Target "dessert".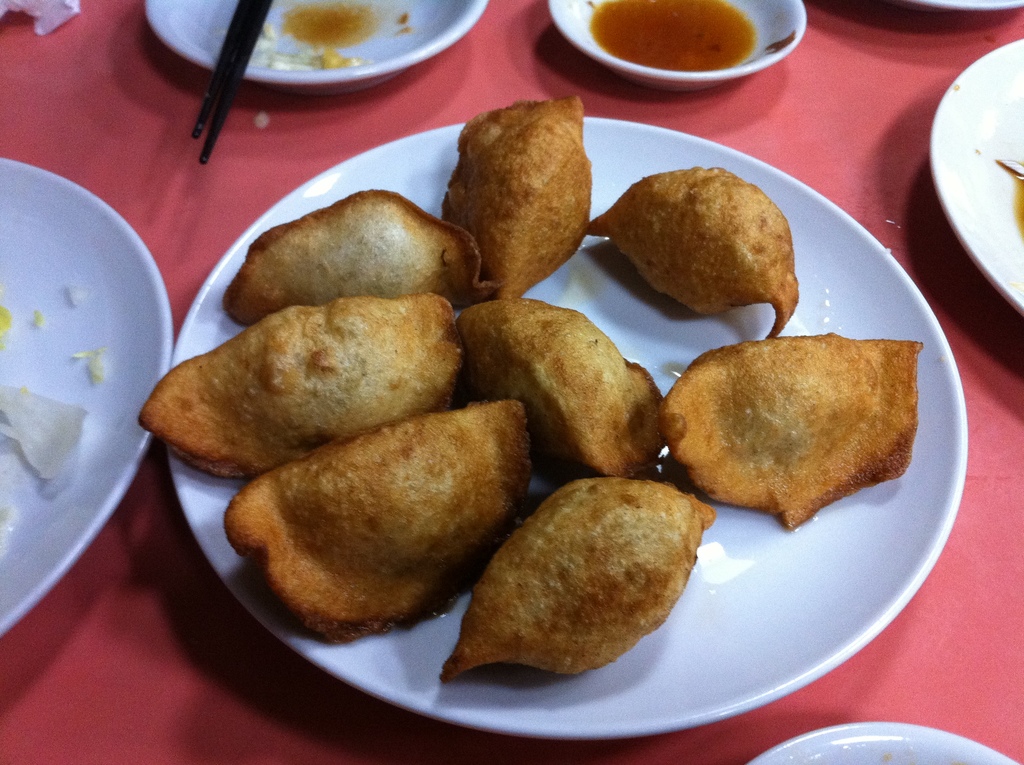
Target region: <region>573, 156, 810, 334</region>.
